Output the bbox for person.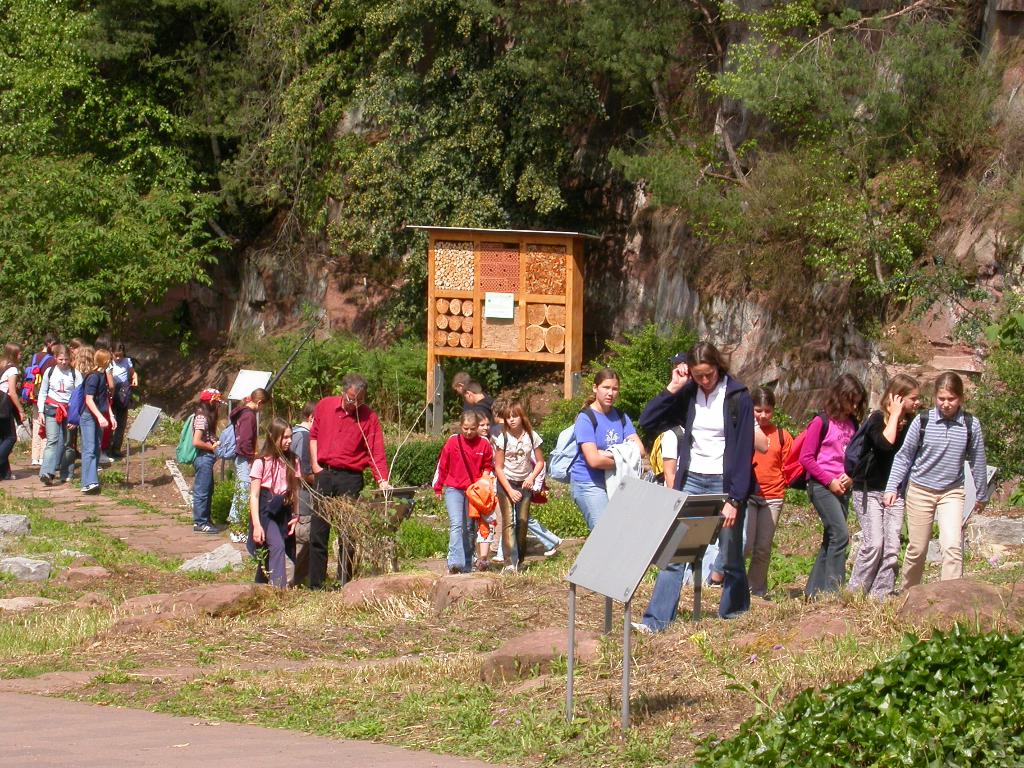
region(851, 373, 925, 596).
